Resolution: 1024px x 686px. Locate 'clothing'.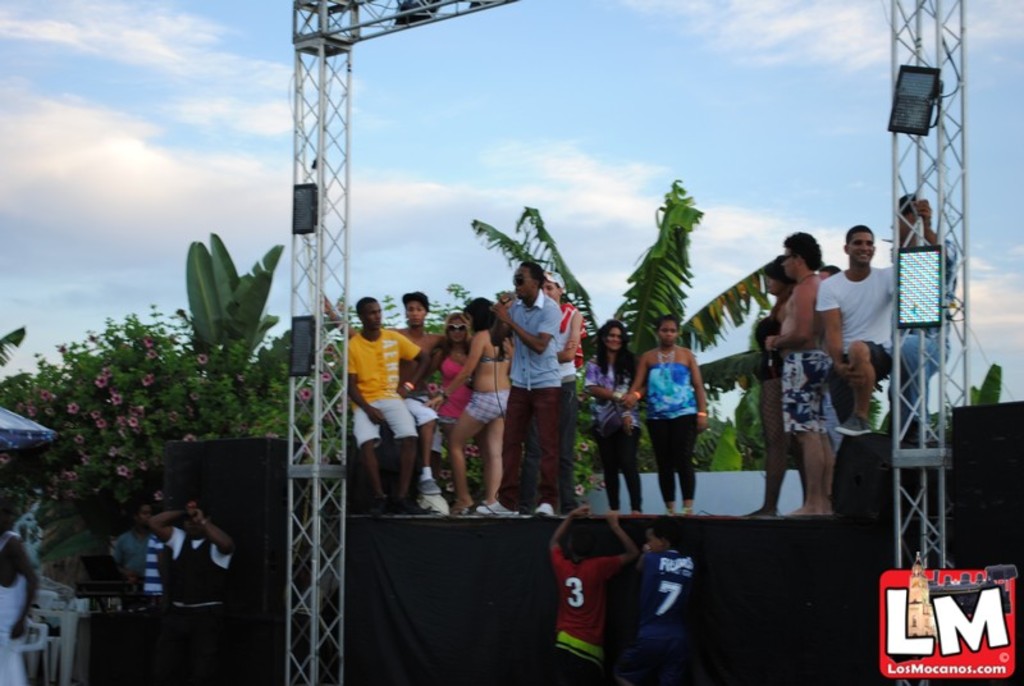
x1=634 y1=351 x2=705 y2=498.
